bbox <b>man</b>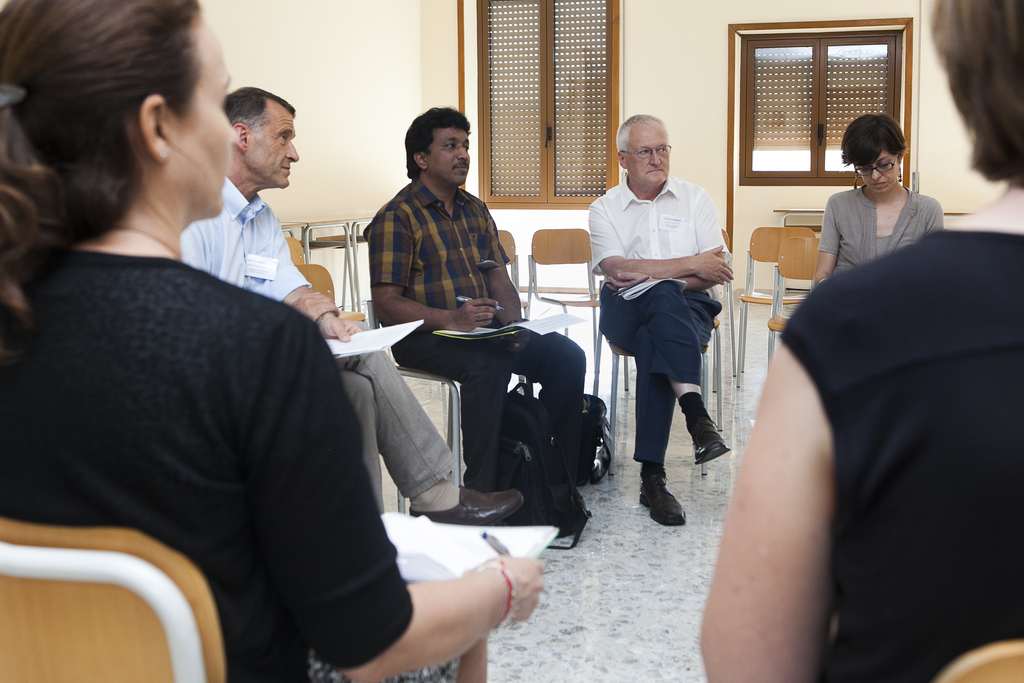
{"x1": 179, "y1": 85, "x2": 525, "y2": 527}
